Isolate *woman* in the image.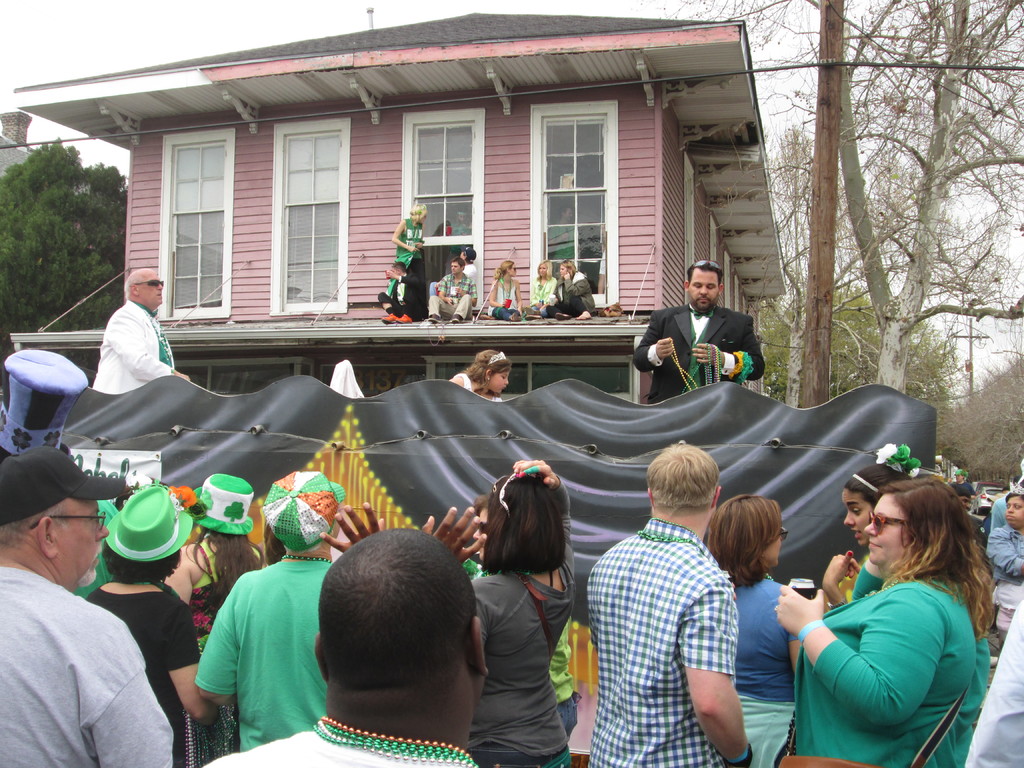
Isolated region: Rect(156, 472, 270, 767).
